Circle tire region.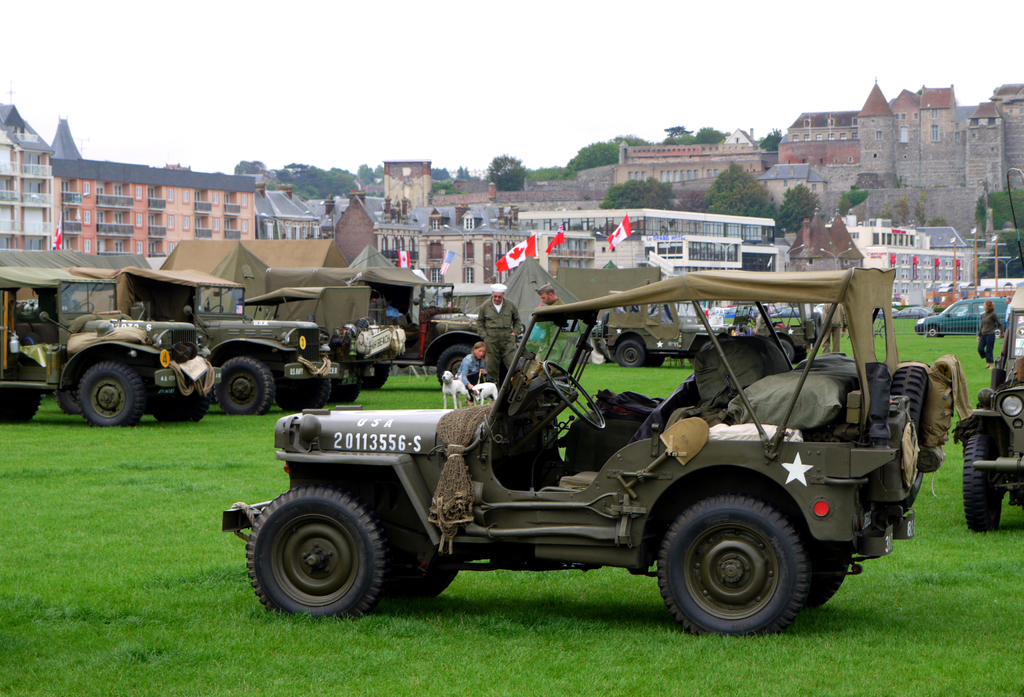
Region: 241,488,410,626.
